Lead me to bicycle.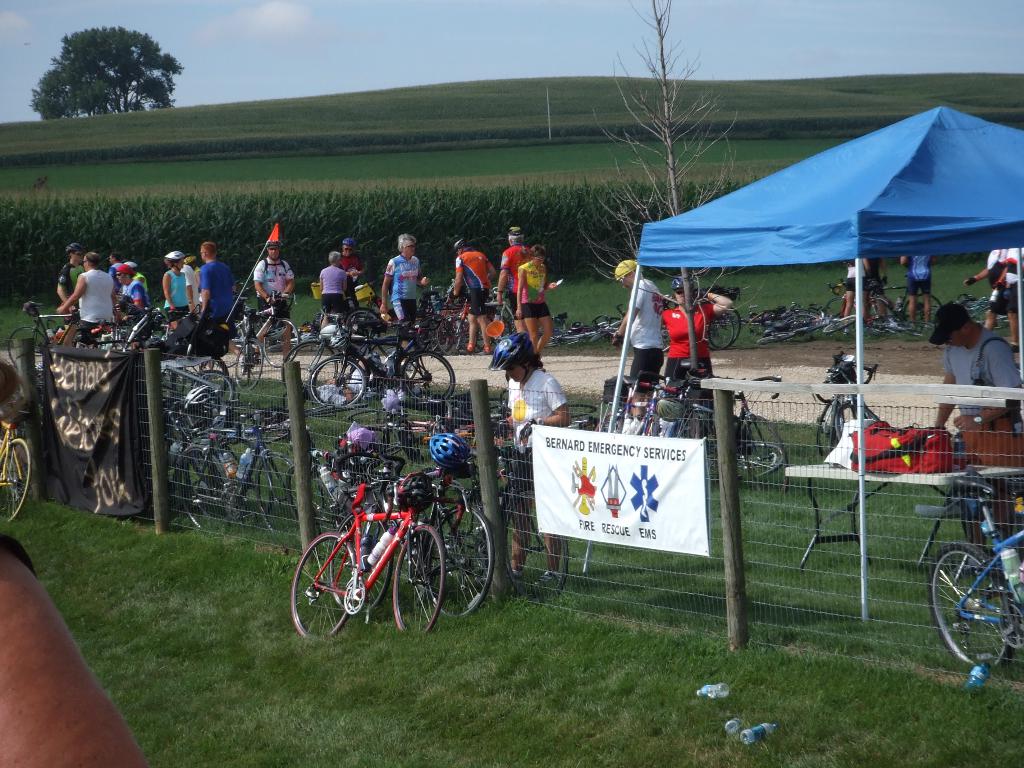
Lead to 293,468,480,644.
